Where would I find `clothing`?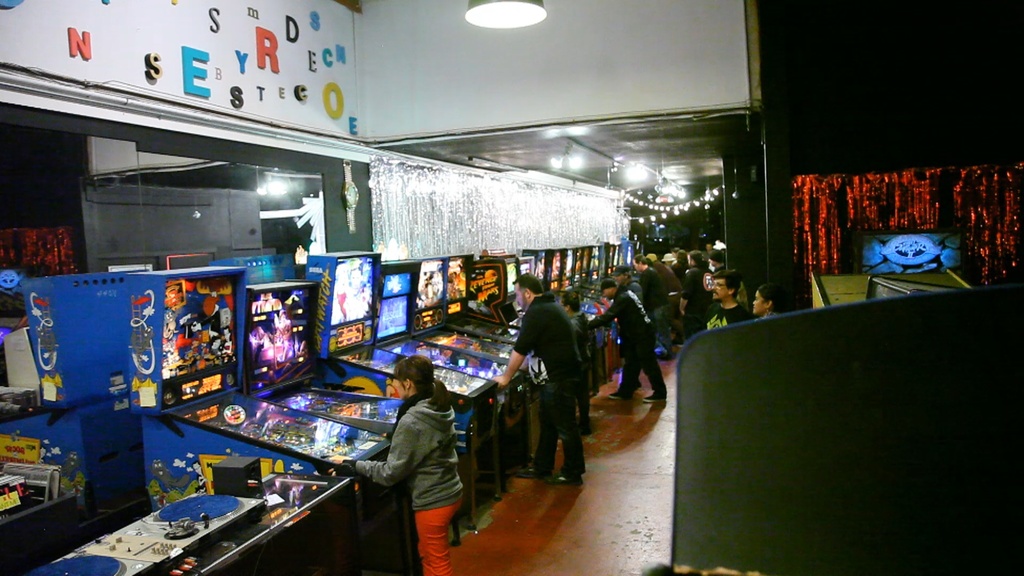
At 515:294:585:477.
